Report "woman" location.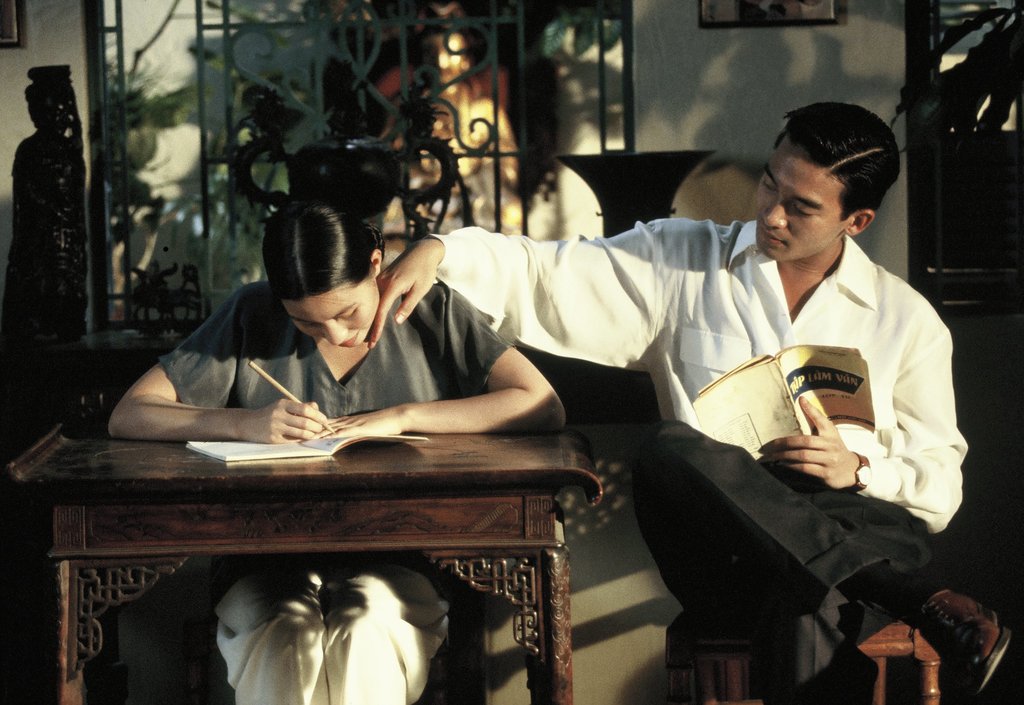
Report: crop(124, 162, 500, 496).
